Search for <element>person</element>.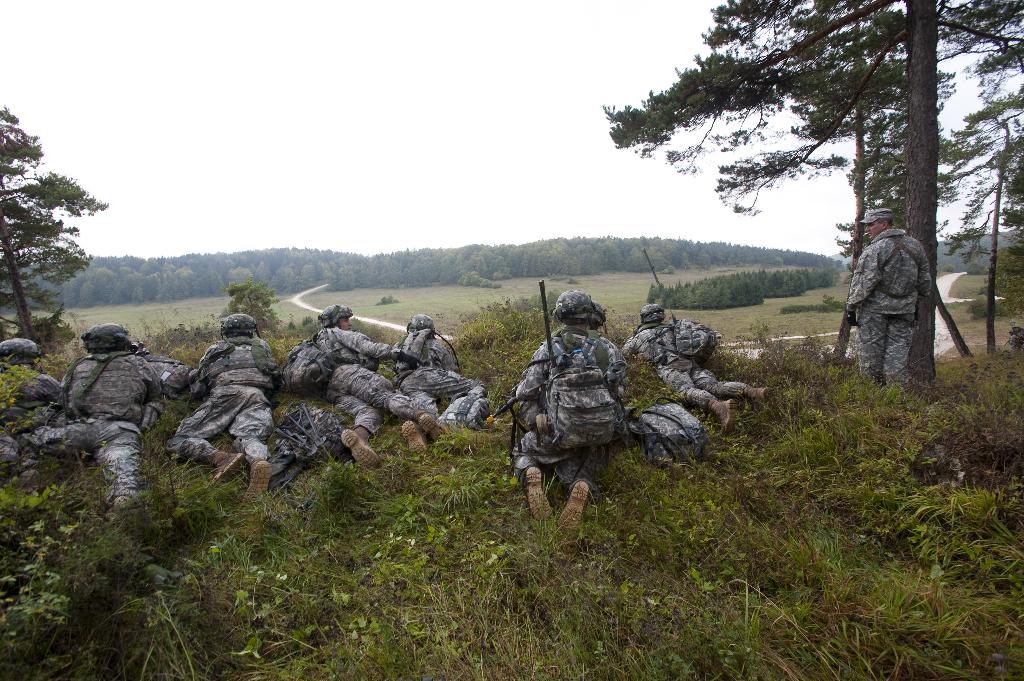
Found at rect(632, 300, 777, 447).
